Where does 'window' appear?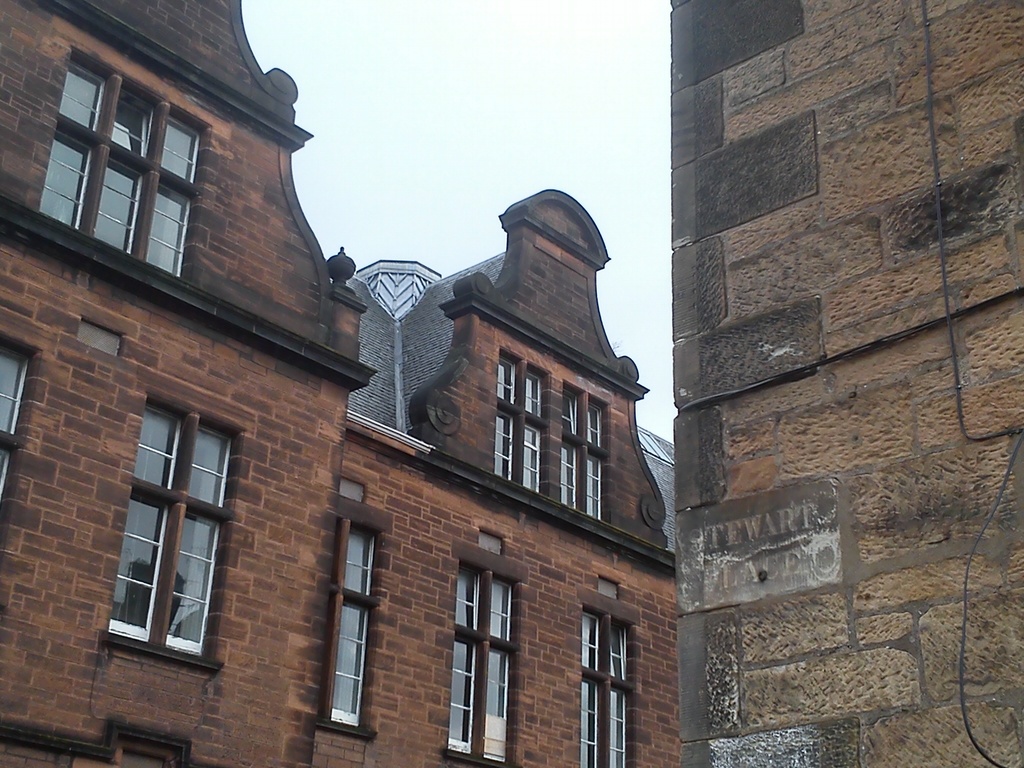
Appears at 561 386 604 520.
